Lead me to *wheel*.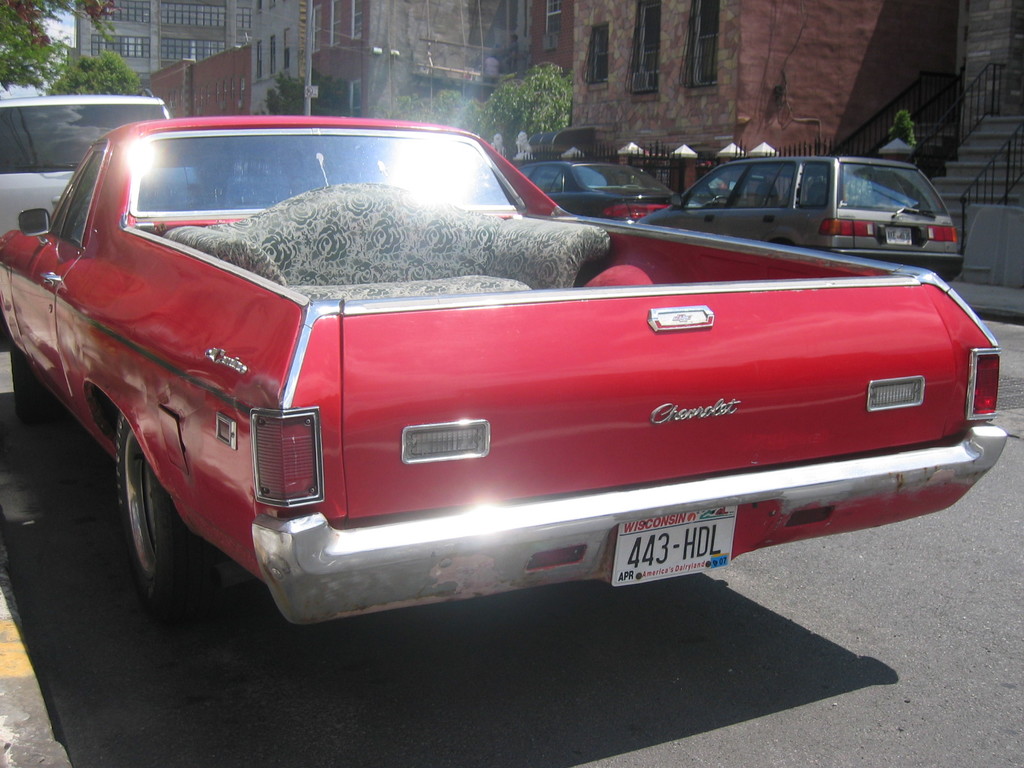
Lead to x1=97, y1=419, x2=209, y2=619.
